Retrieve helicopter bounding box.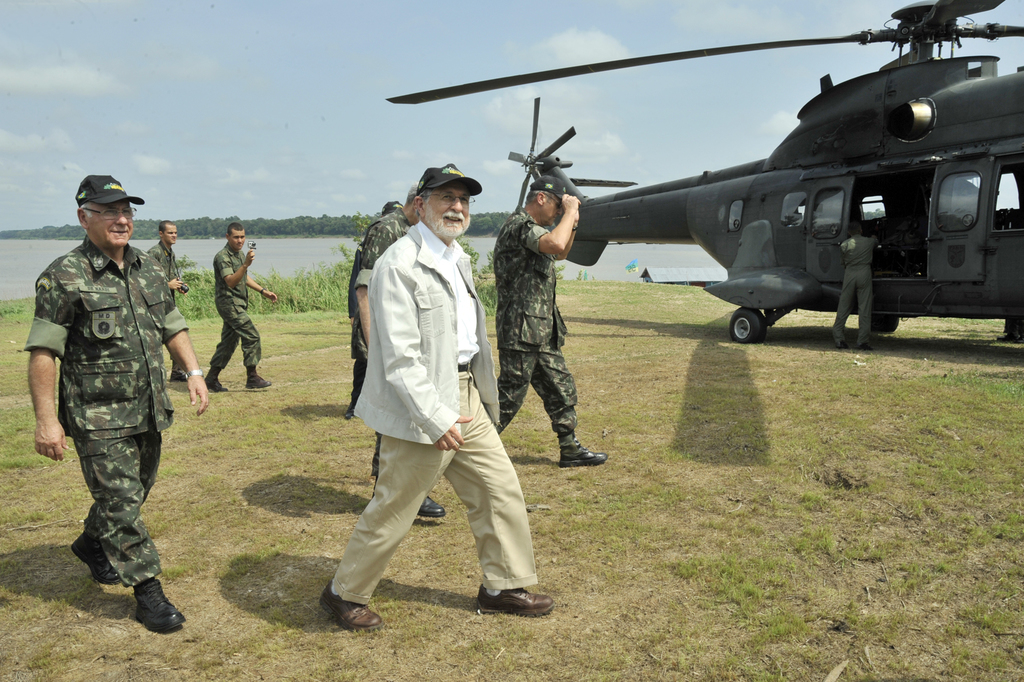
Bounding box: bbox(324, 0, 1023, 369).
